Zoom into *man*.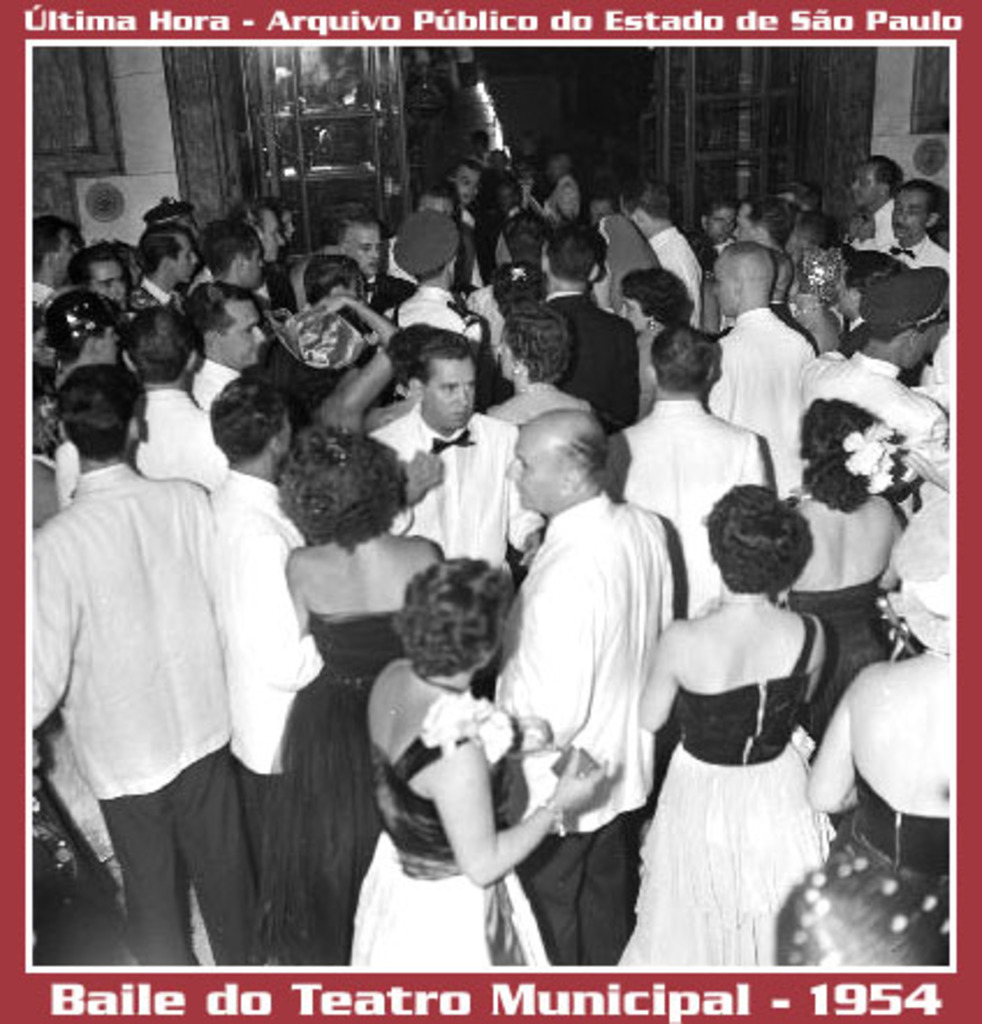
Zoom target: 889/181/961/266.
